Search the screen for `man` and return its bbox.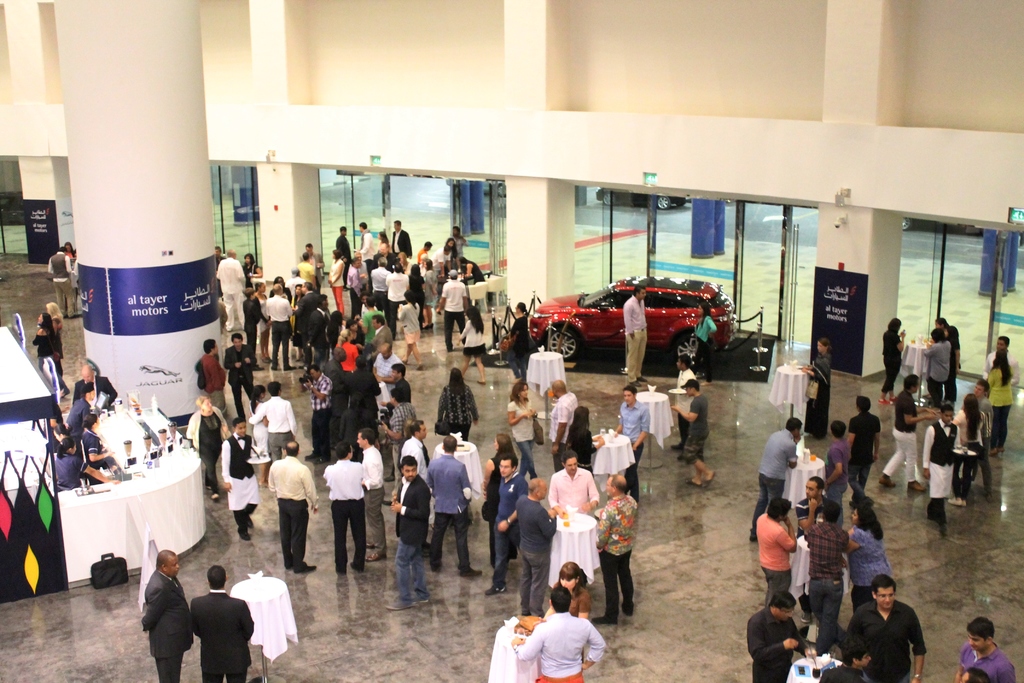
Found: bbox(748, 587, 821, 682).
